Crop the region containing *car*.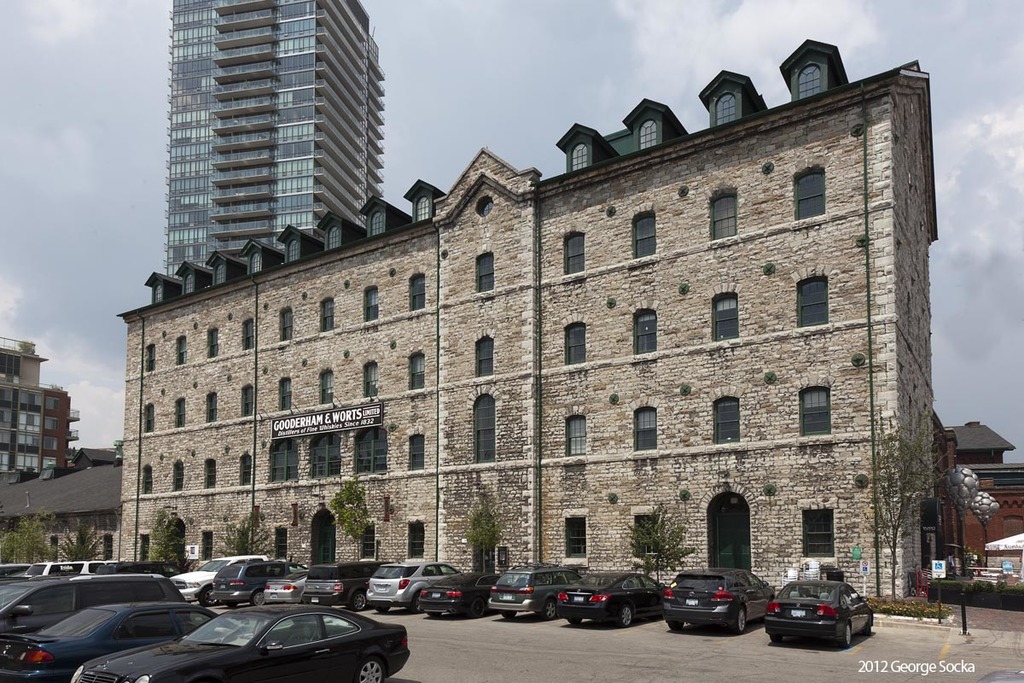
Crop region: Rect(211, 560, 288, 604).
